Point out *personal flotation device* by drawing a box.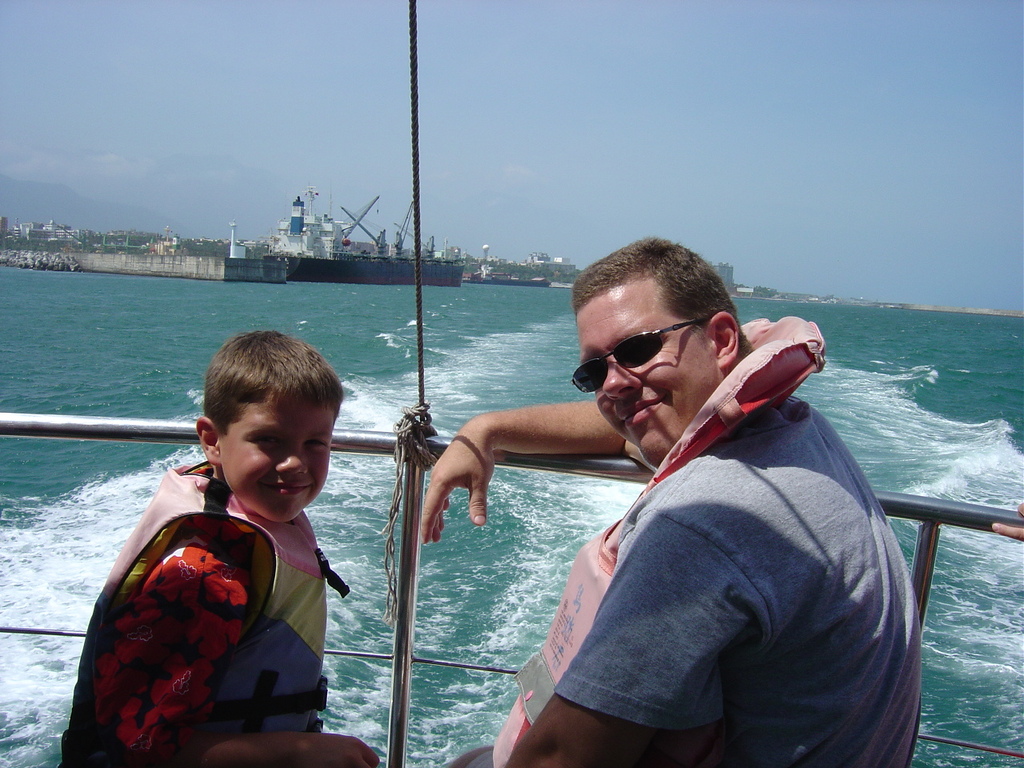
x1=493 y1=311 x2=824 y2=767.
